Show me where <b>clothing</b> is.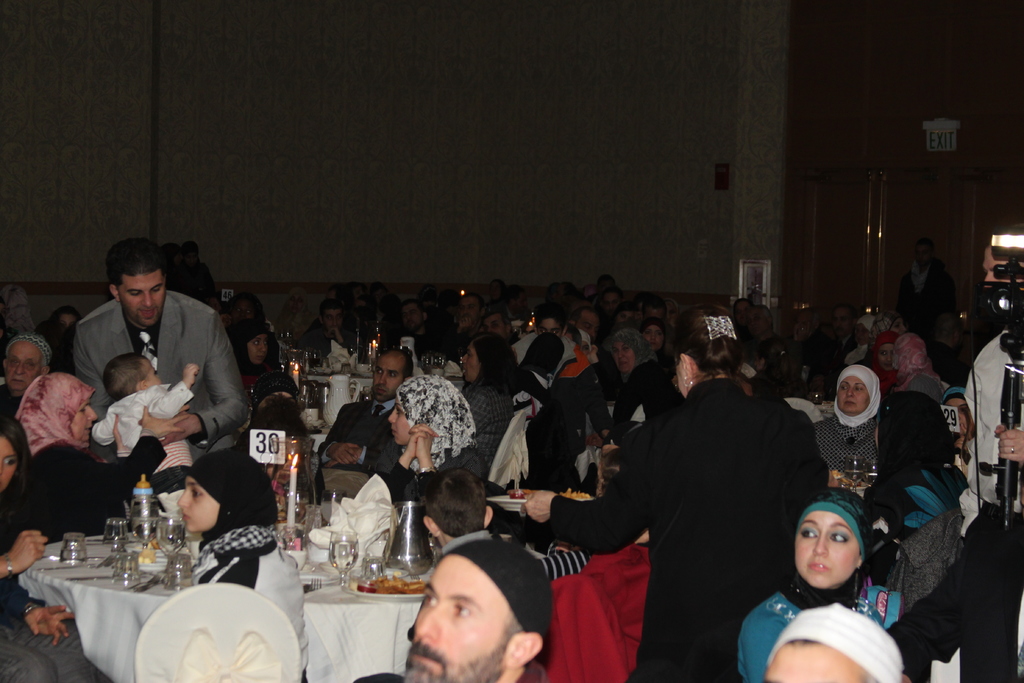
<b>clothing</b> is at 1 498 76 649.
